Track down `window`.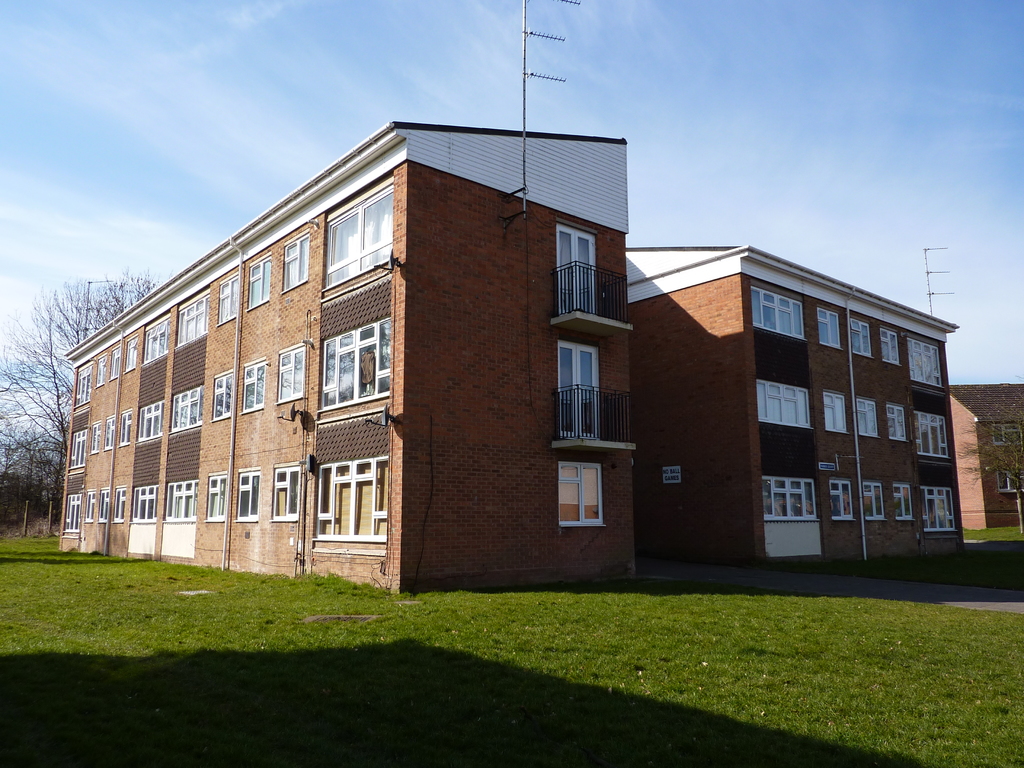
Tracked to BBox(80, 491, 93, 522).
